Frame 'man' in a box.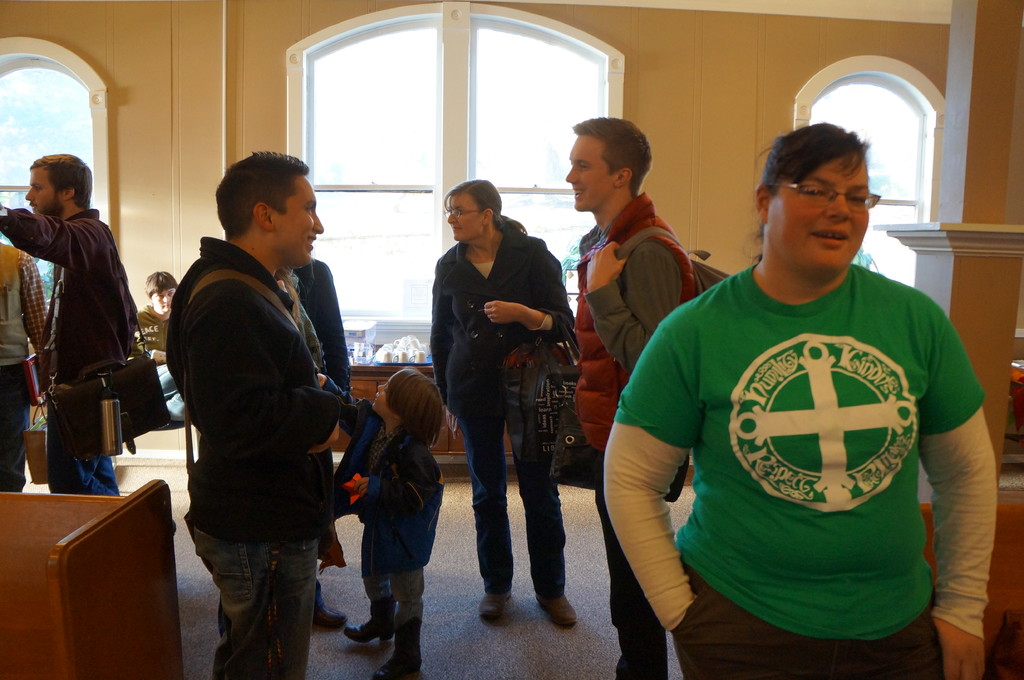
box=[159, 143, 365, 672].
